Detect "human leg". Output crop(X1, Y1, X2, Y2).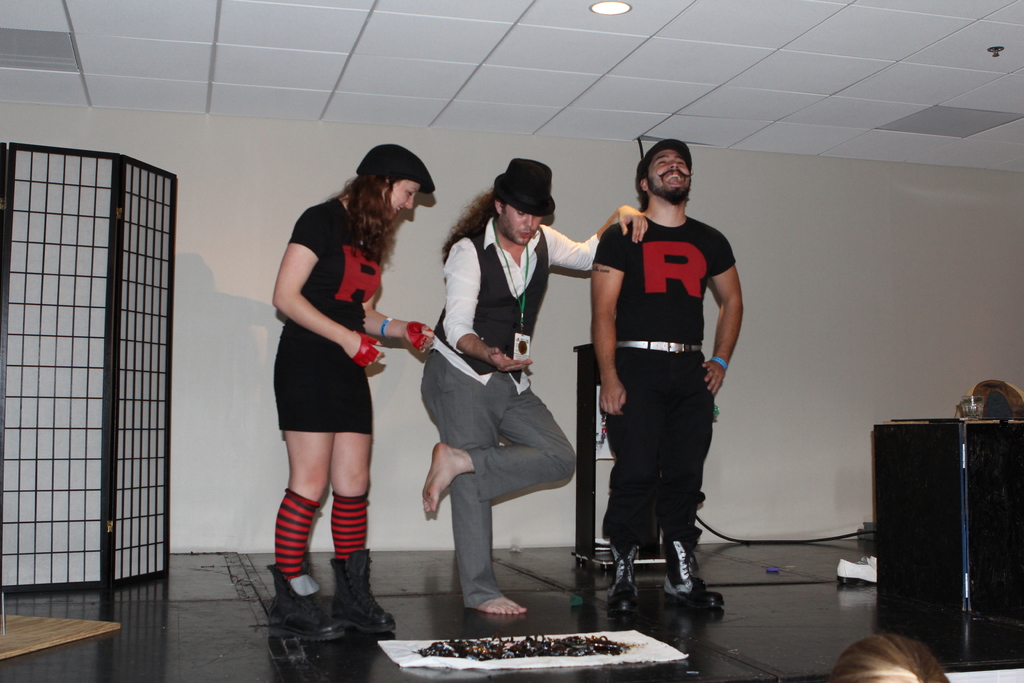
crop(417, 347, 532, 612).
